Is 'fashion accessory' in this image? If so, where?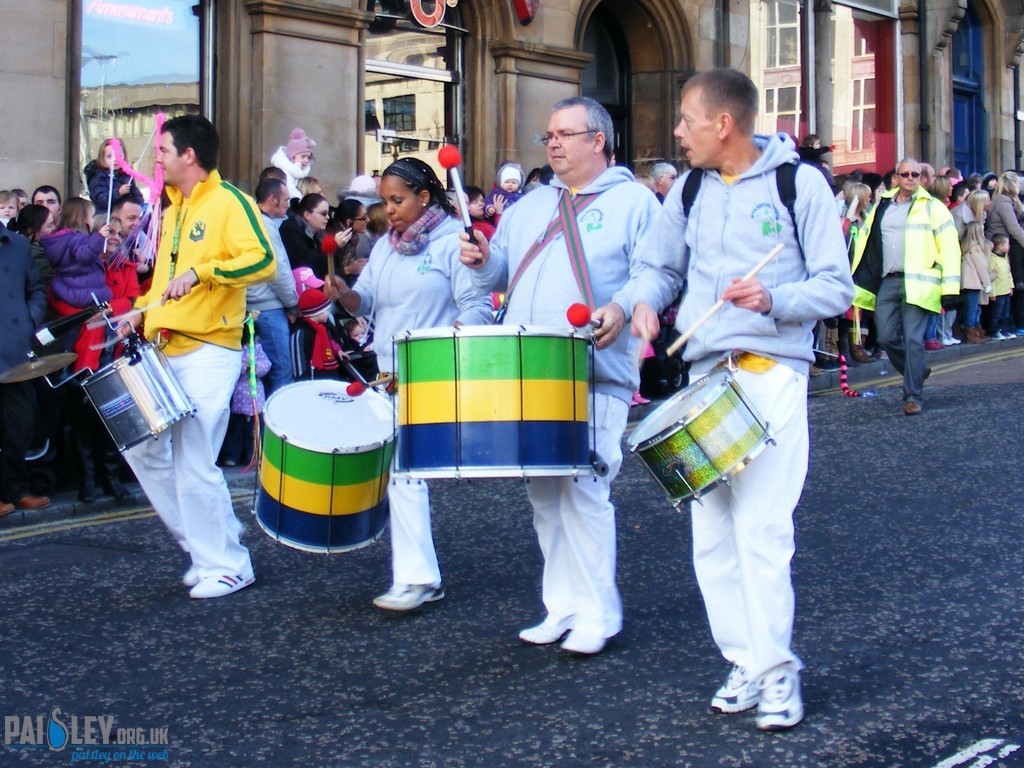
Yes, at [x1=860, y1=169, x2=879, y2=193].
